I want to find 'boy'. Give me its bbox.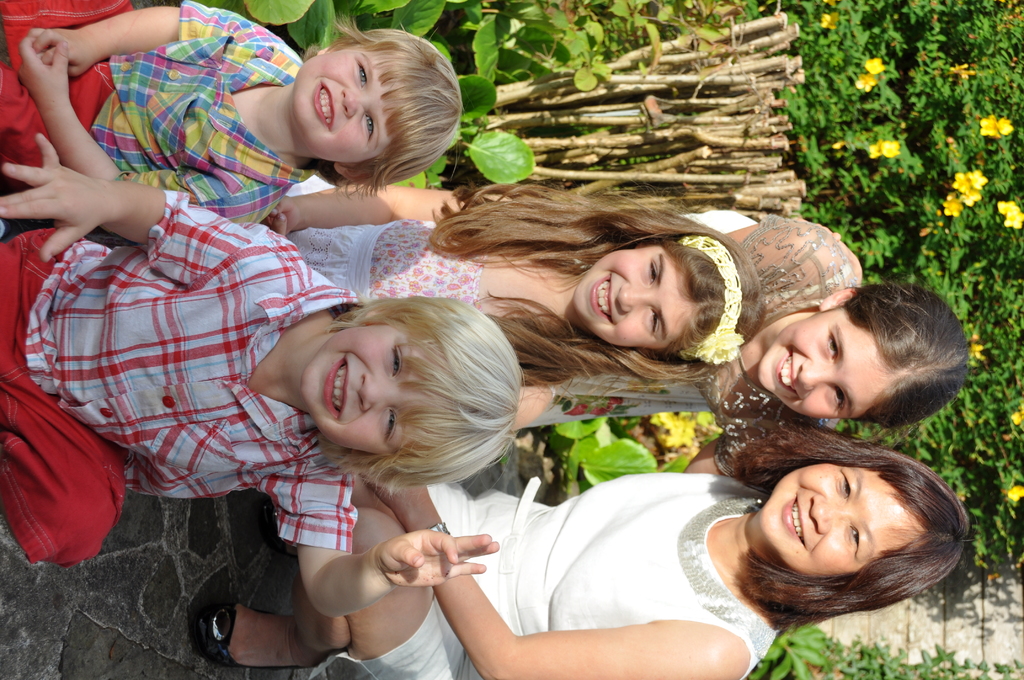
{"left": 0, "top": 0, "right": 472, "bottom": 236}.
